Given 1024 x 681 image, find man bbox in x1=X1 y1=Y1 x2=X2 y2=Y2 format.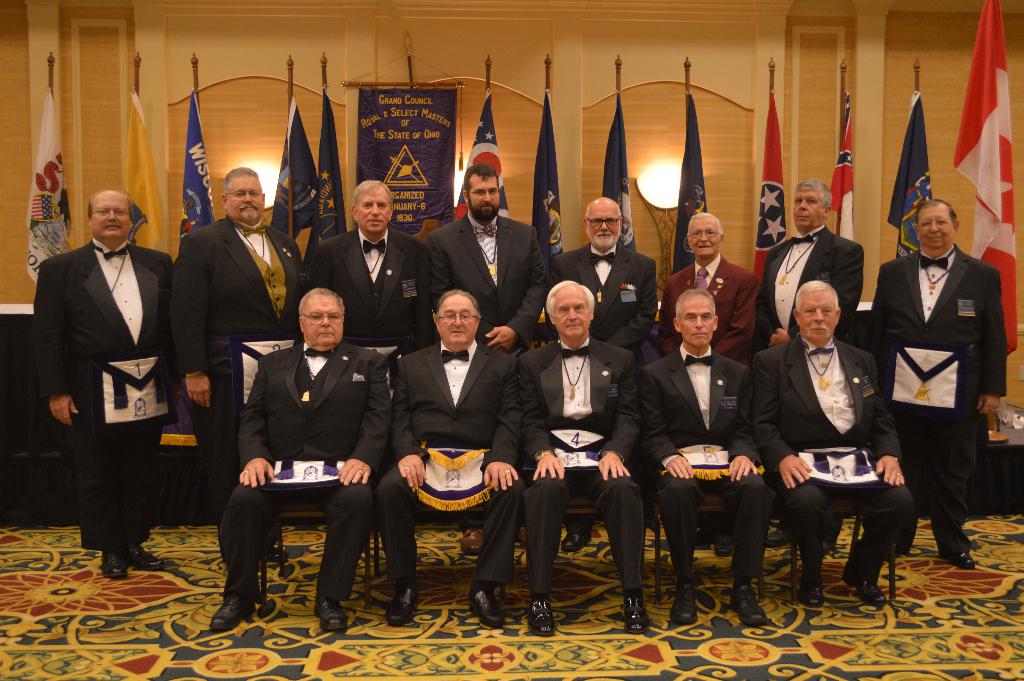
x1=515 y1=277 x2=650 y2=632.
